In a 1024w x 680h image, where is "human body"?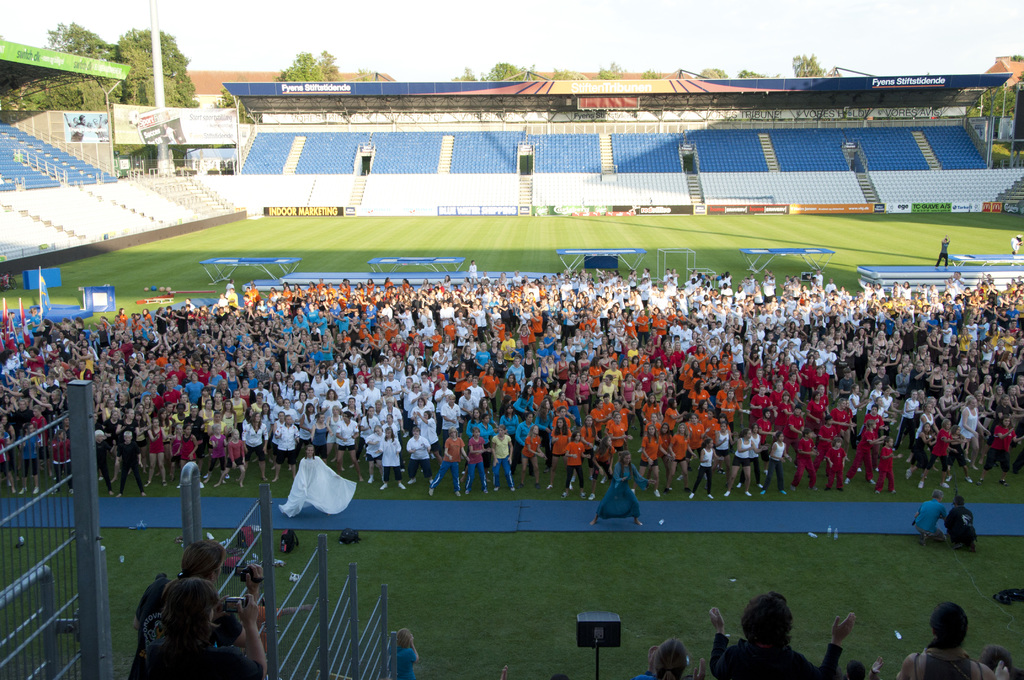
<box>737,276,755,293</box>.
